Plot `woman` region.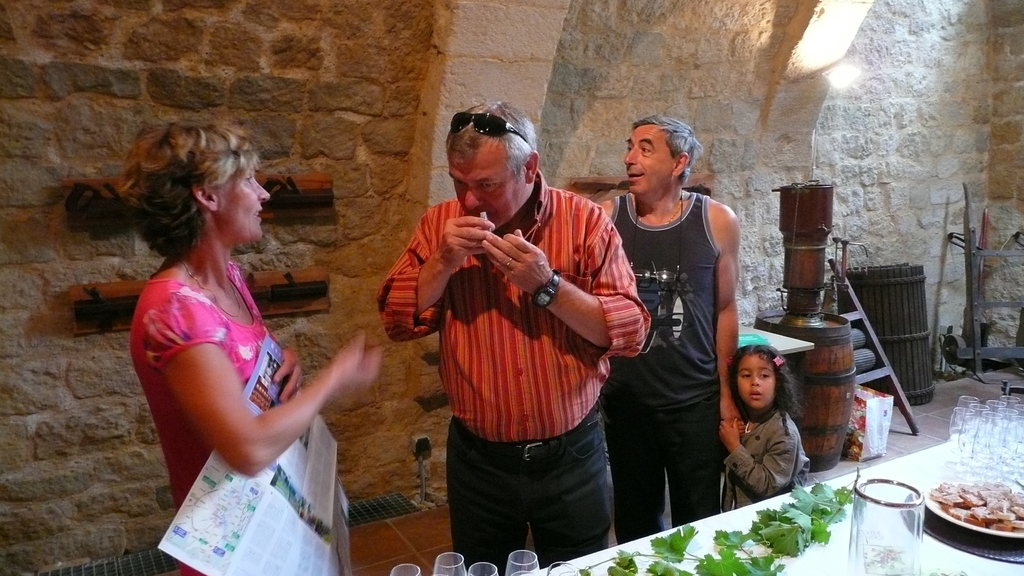
Plotted at pyautogui.locateOnScreen(116, 93, 348, 567).
